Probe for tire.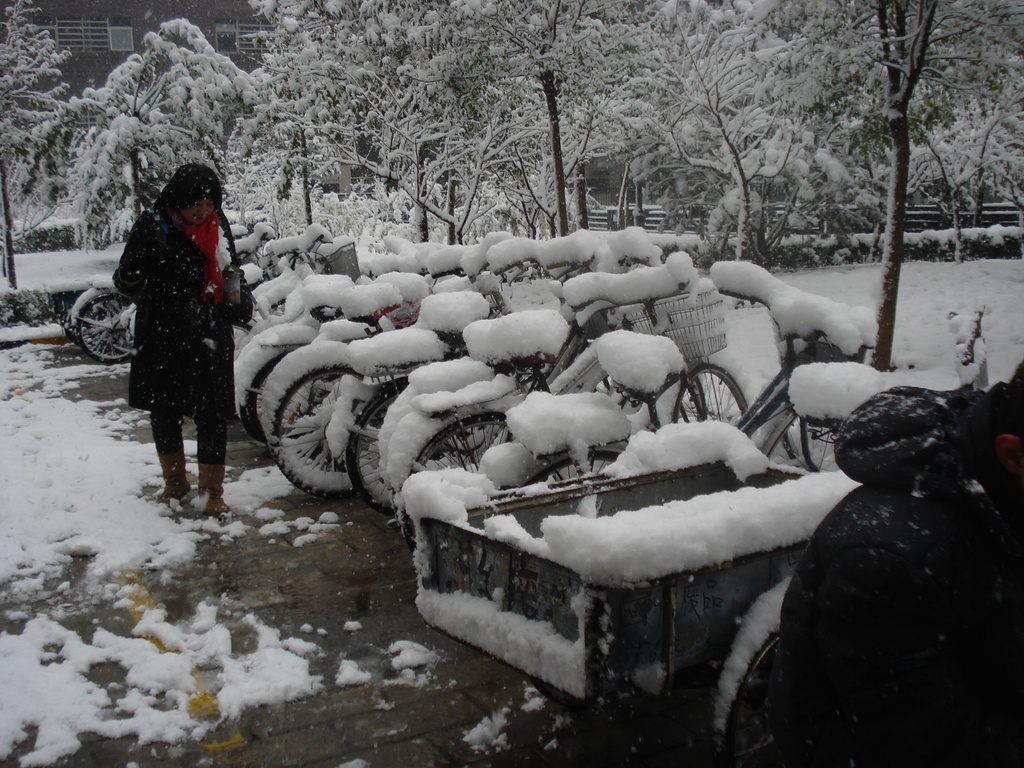
Probe result: 769:417:844:472.
